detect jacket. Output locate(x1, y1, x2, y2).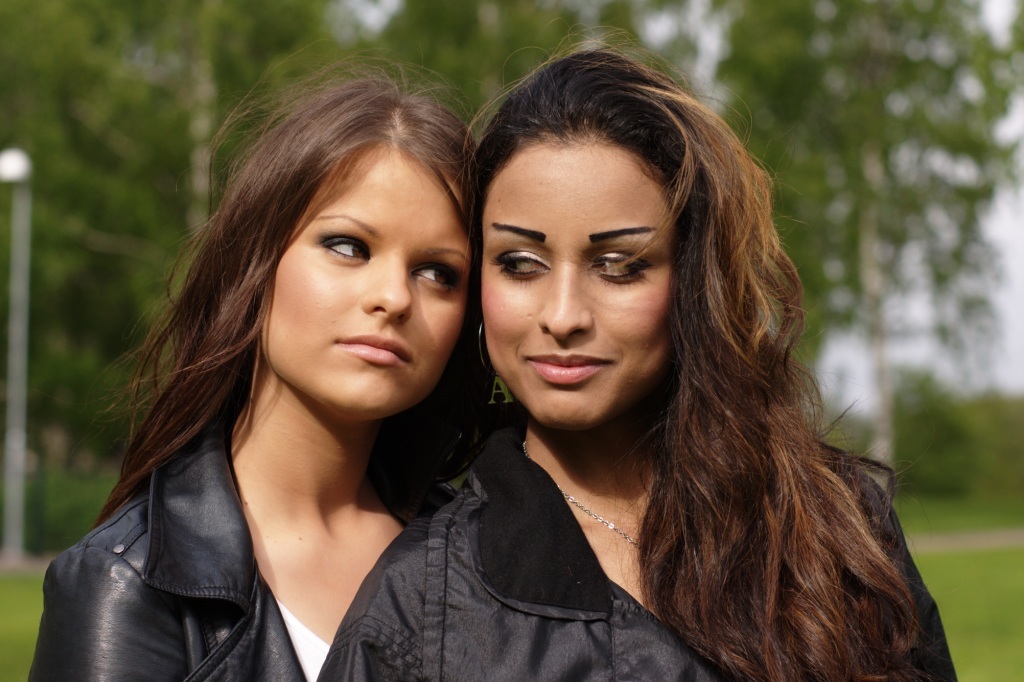
locate(16, 359, 478, 677).
